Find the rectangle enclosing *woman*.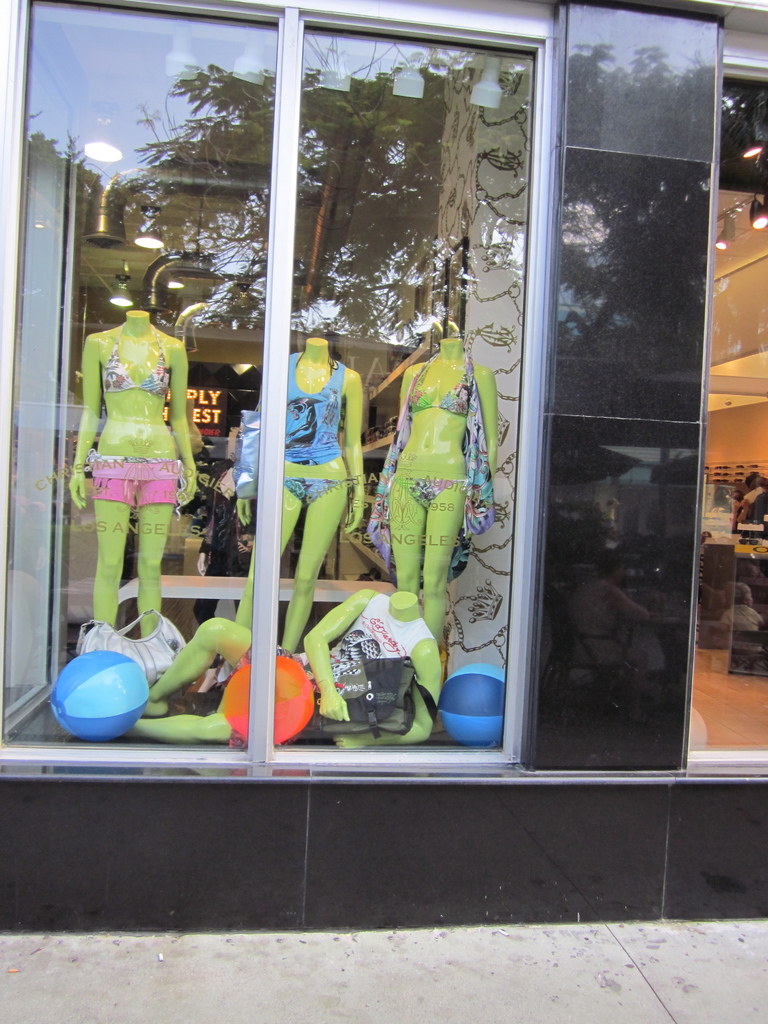
box(63, 301, 193, 680).
